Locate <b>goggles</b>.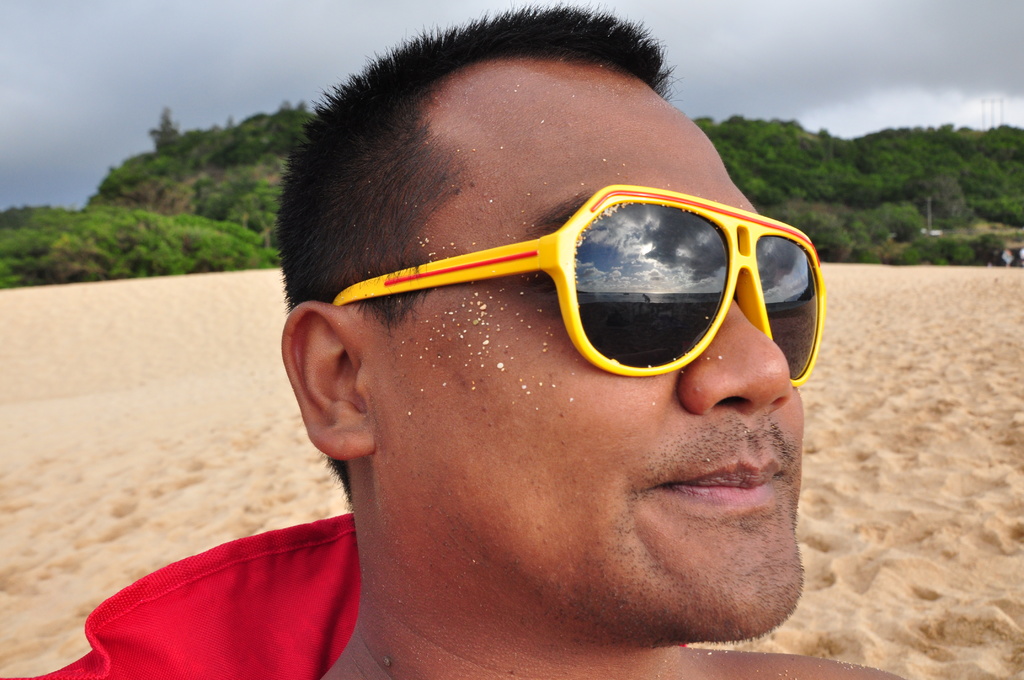
Bounding box: pyautogui.locateOnScreen(332, 177, 826, 385).
